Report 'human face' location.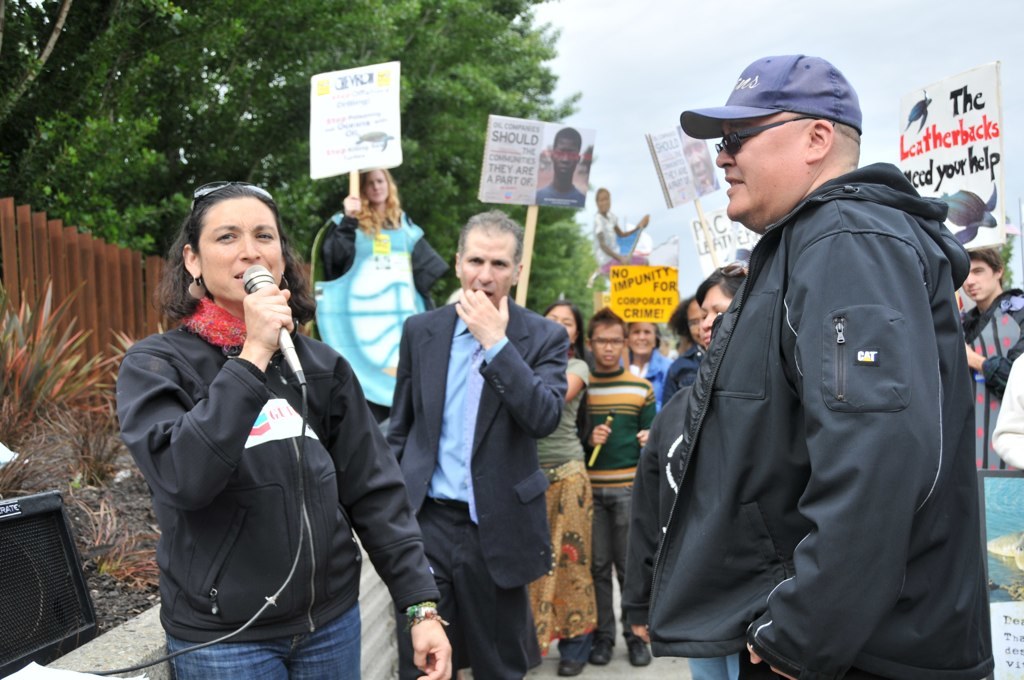
Report: 549, 134, 576, 183.
